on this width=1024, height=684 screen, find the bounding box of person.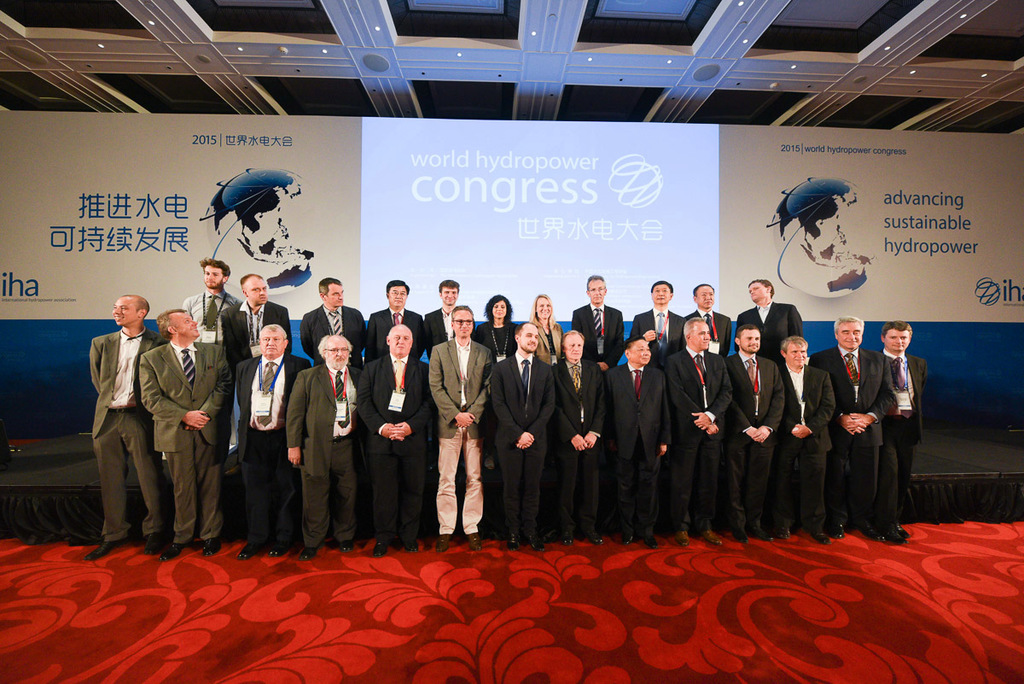
Bounding box: pyautogui.locateOnScreen(664, 316, 729, 548).
